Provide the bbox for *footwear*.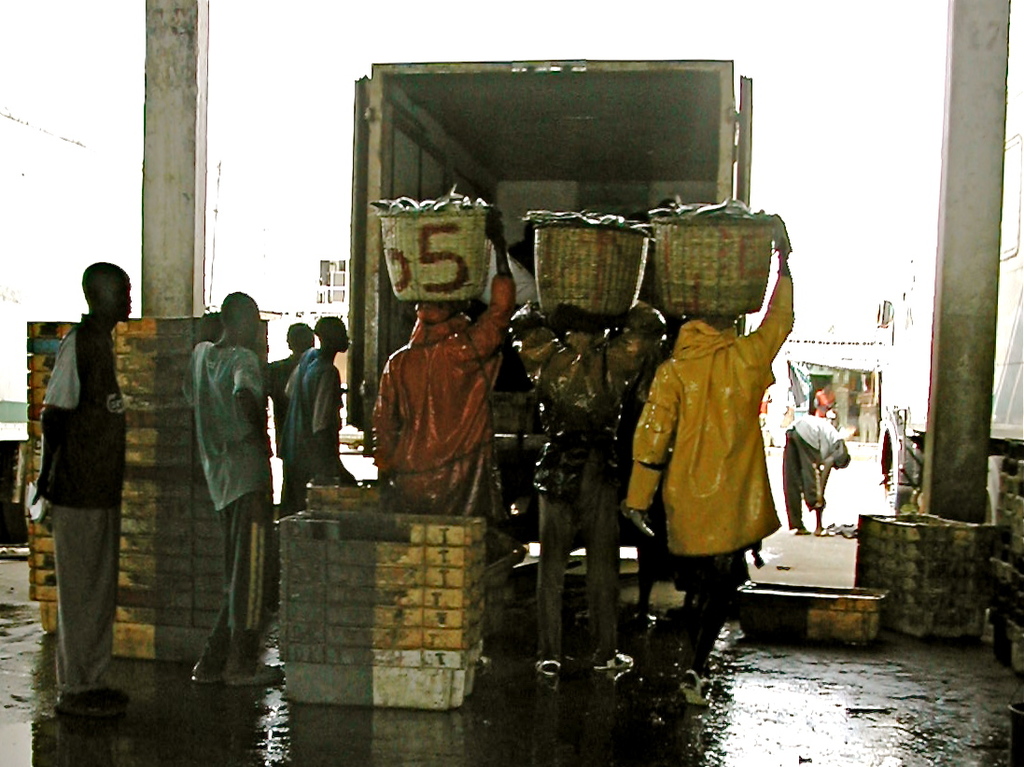
detection(670, 673, 712, 705).
